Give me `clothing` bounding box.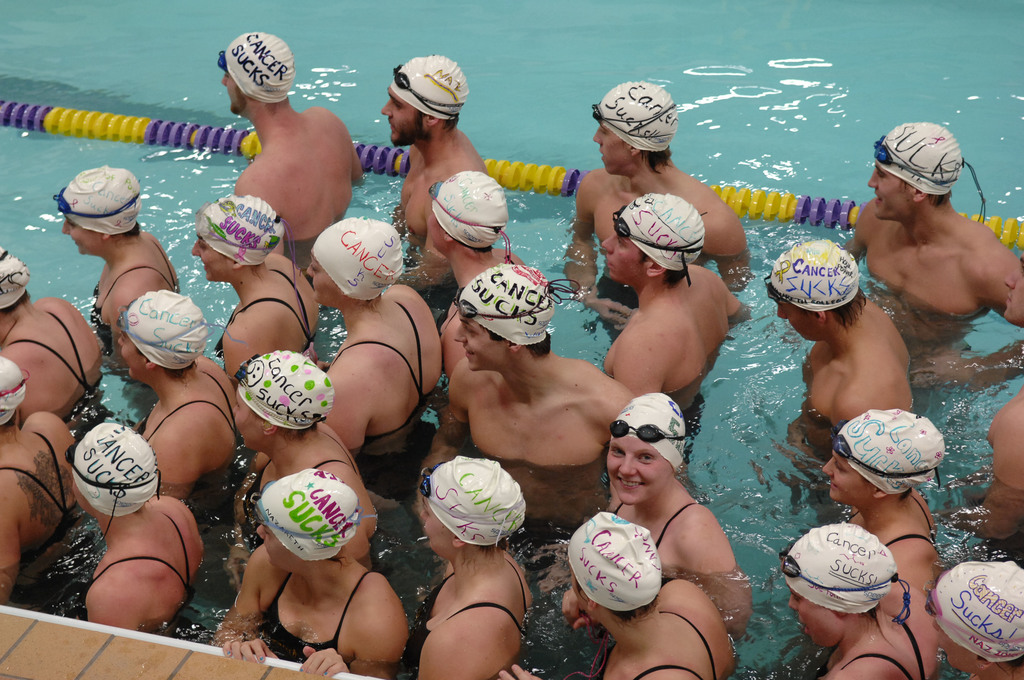
[403, 547, 532, 665].
